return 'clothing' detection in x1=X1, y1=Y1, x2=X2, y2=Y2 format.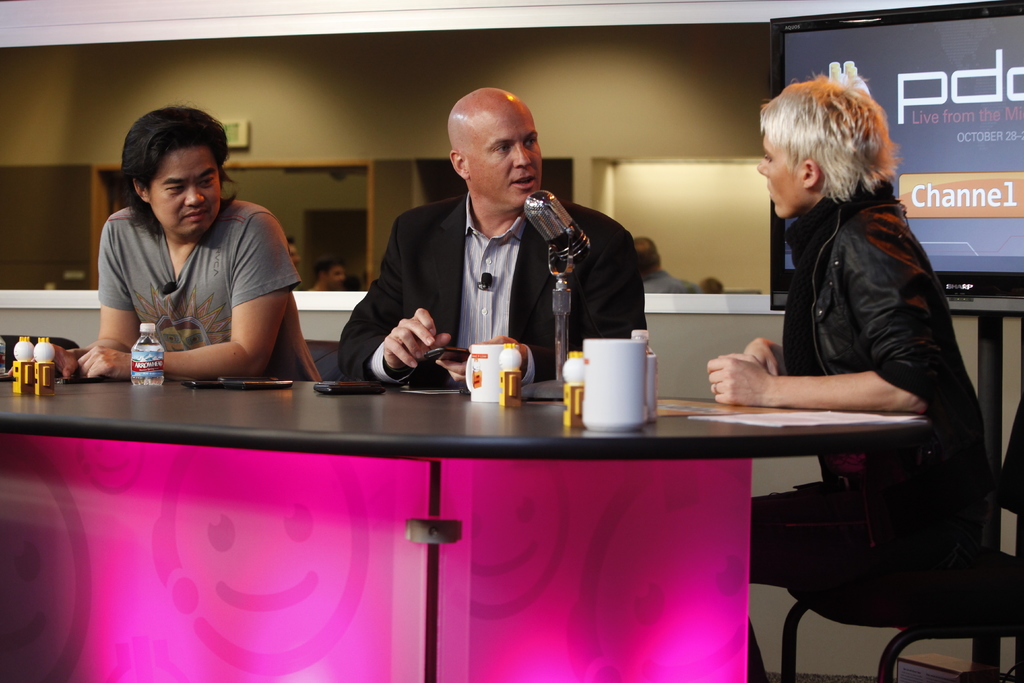
x1=328, y1=188, x2=647, y2=388.
